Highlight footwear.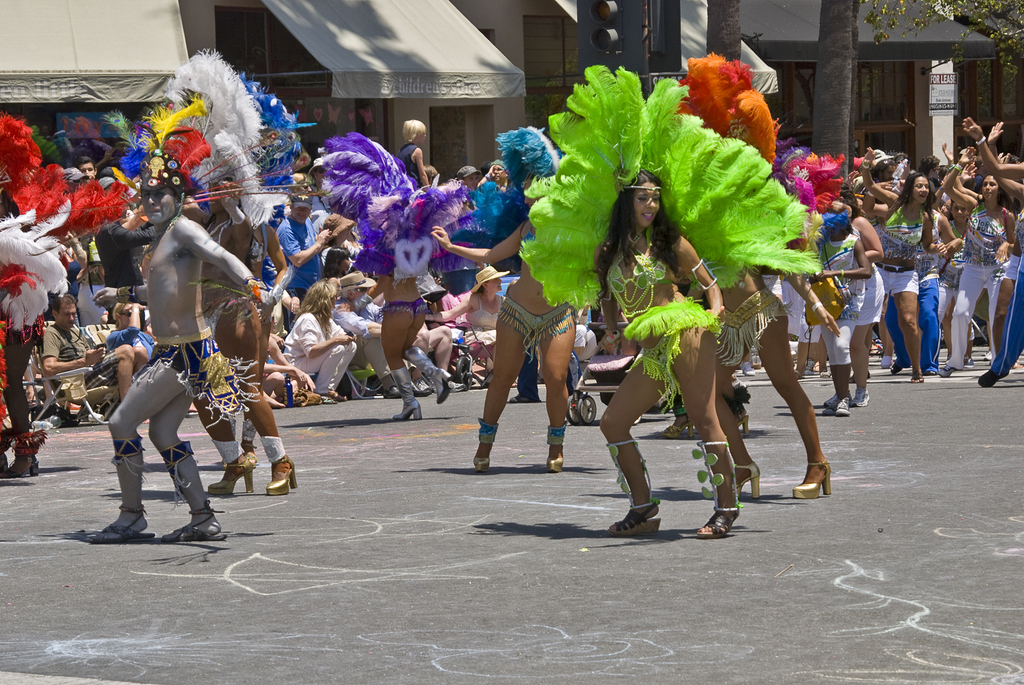
Highlighted region: (x1=979, y1=371, x2=1009, y2=385).
